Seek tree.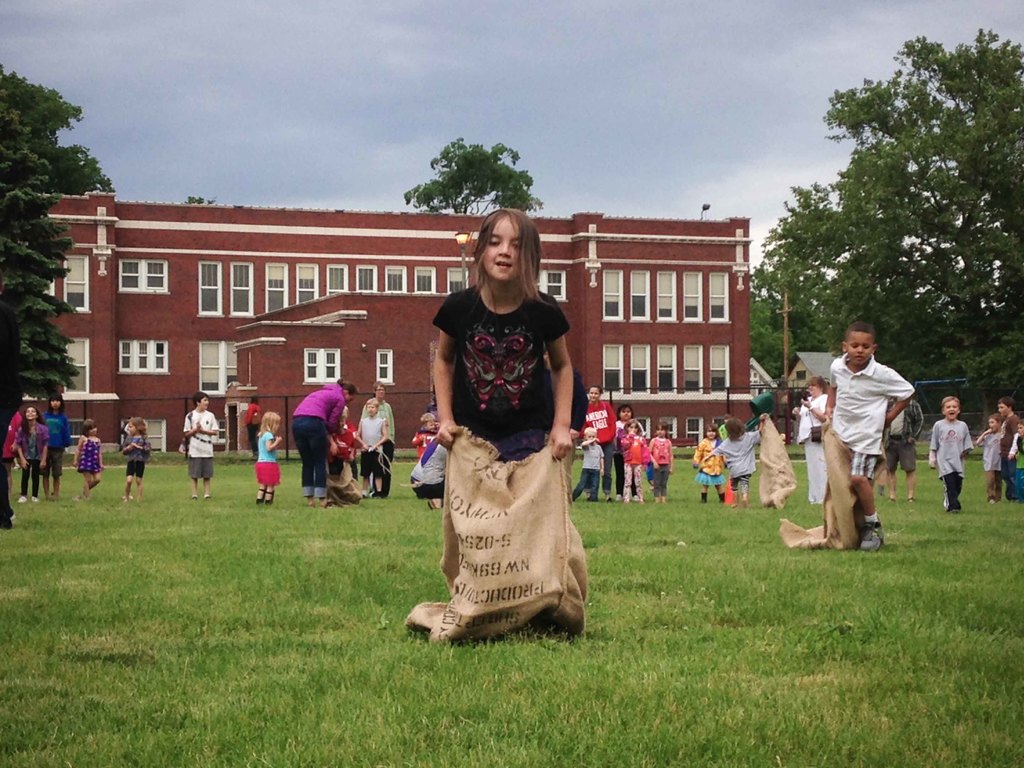
(0,63,115,191).
